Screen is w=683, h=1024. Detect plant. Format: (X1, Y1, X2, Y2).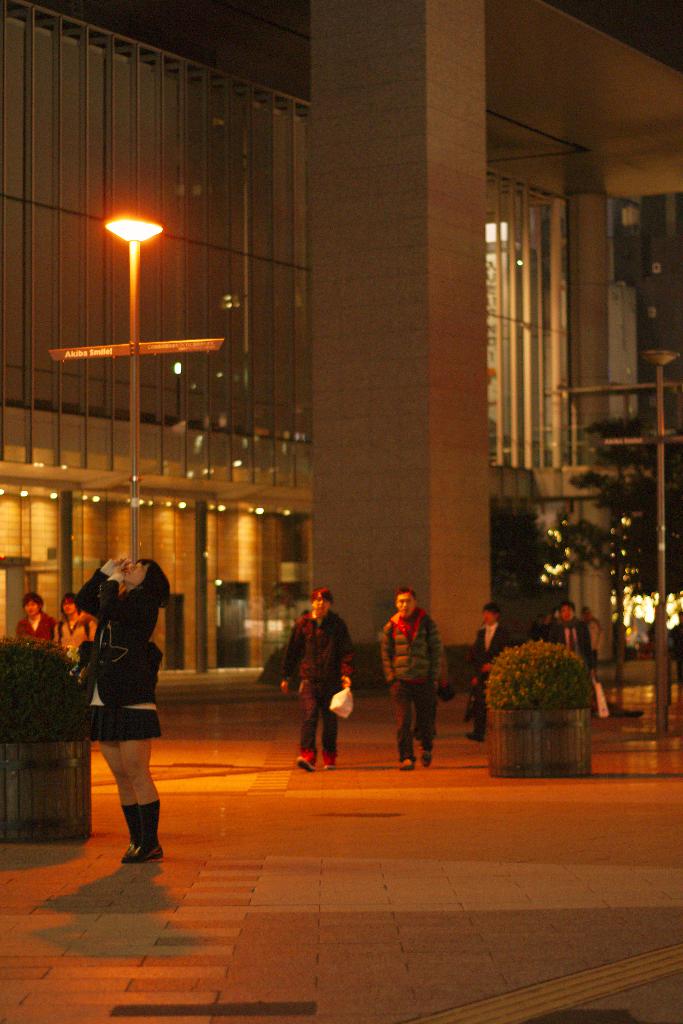
(481, 631, 587, 756).
